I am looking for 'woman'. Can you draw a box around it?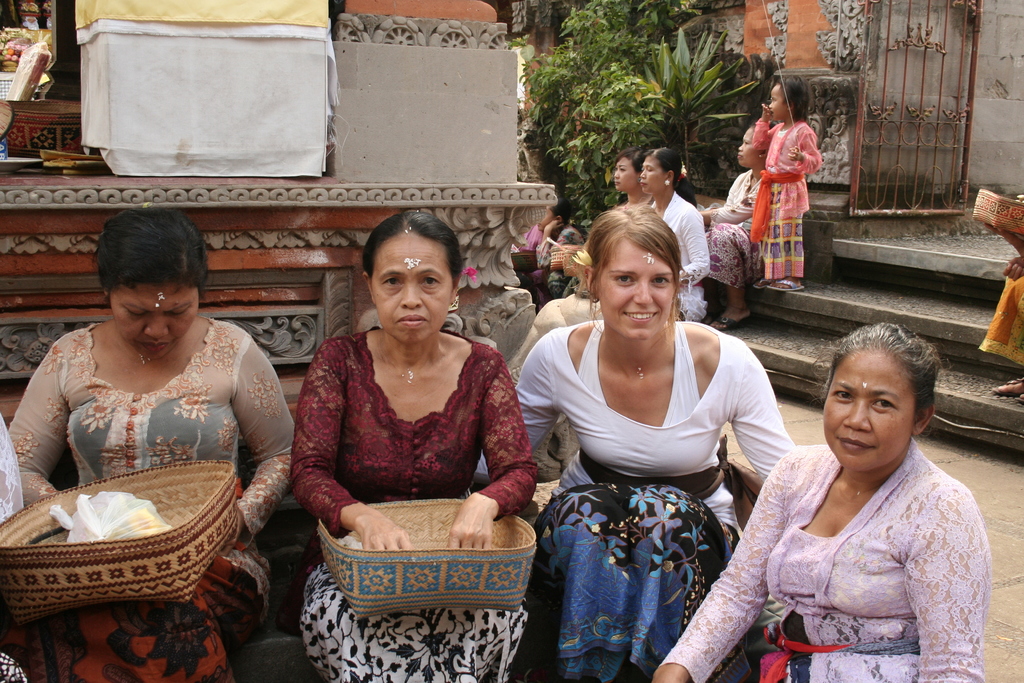
Sure, the bounding box is BBox(636, 143, 711, 331).
